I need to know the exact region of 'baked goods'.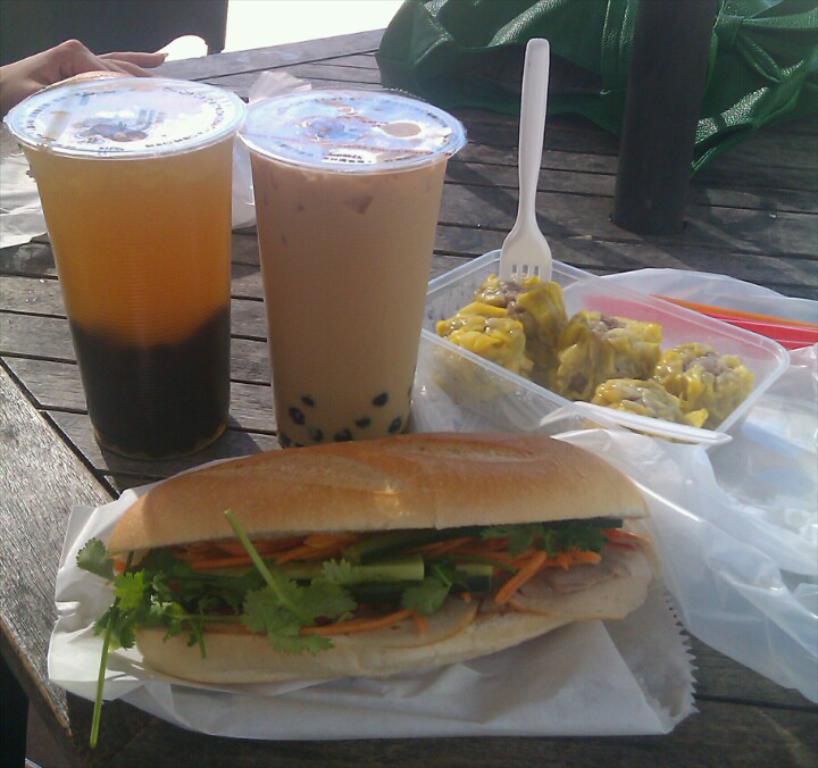
Region: (551,306,659,400).
